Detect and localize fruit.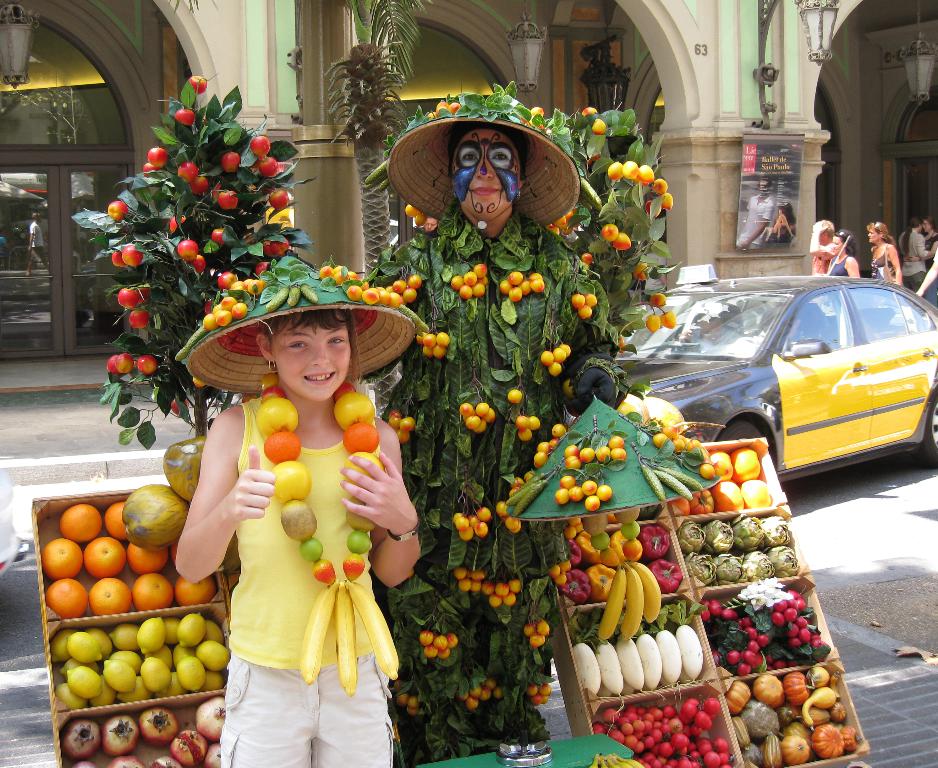
Localized at [left=555, top=351, right=567, bottom=363].
